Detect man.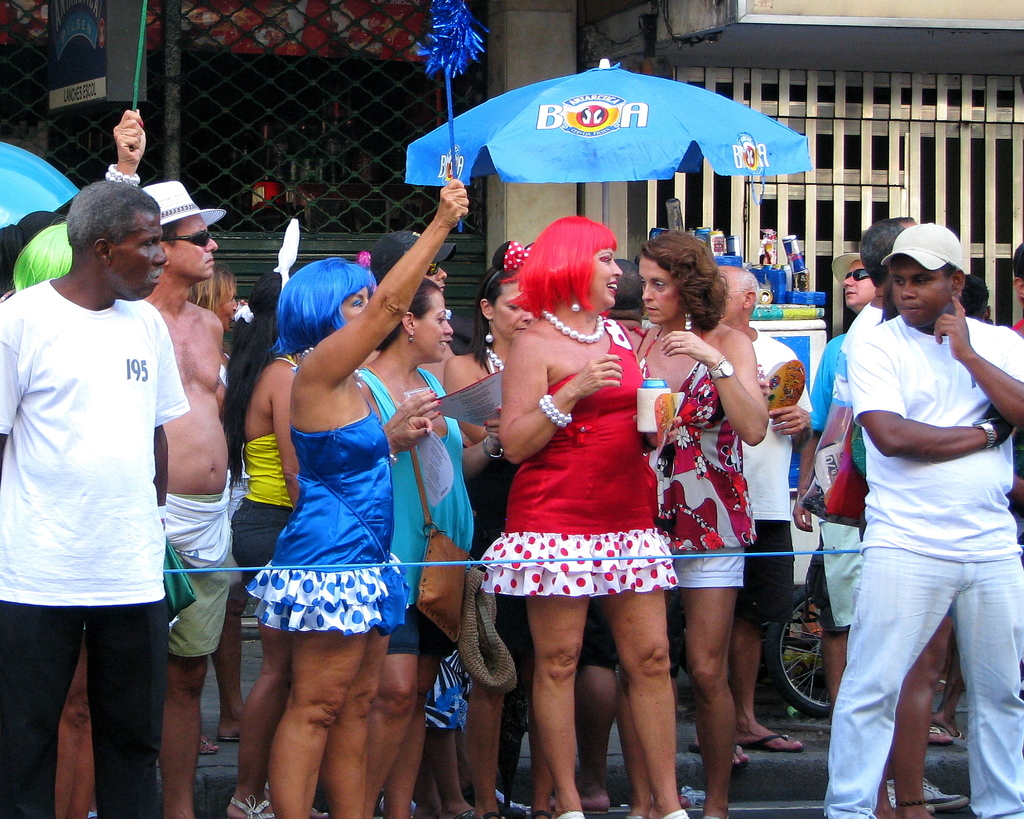
Detected at 698, 268, 819, 761.
